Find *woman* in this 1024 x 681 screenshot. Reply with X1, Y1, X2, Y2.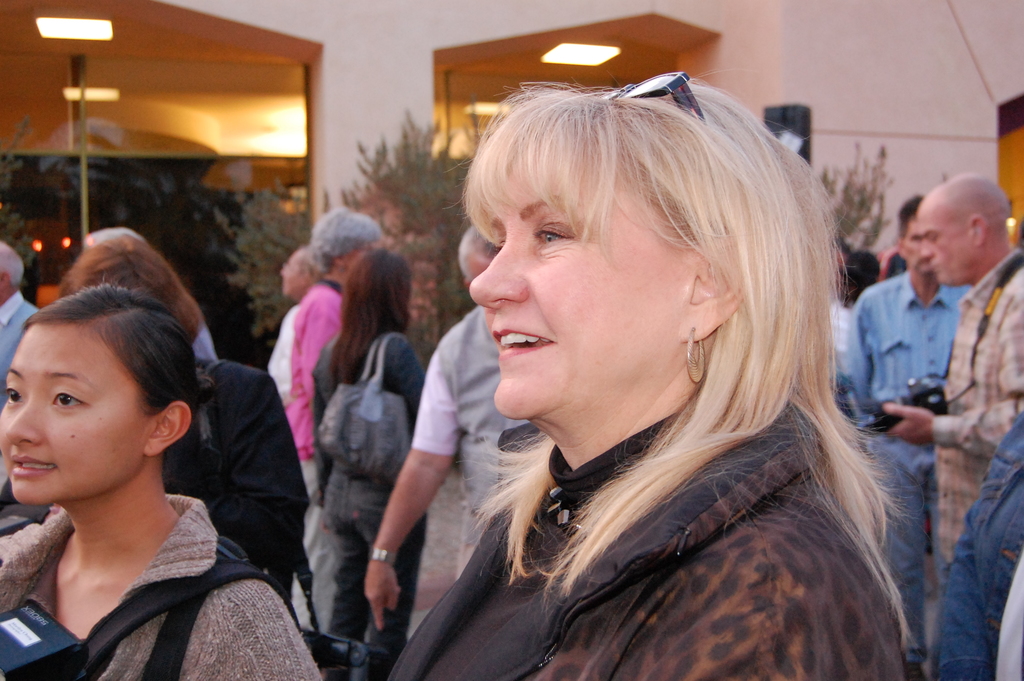
0, 285, 314, 680.
